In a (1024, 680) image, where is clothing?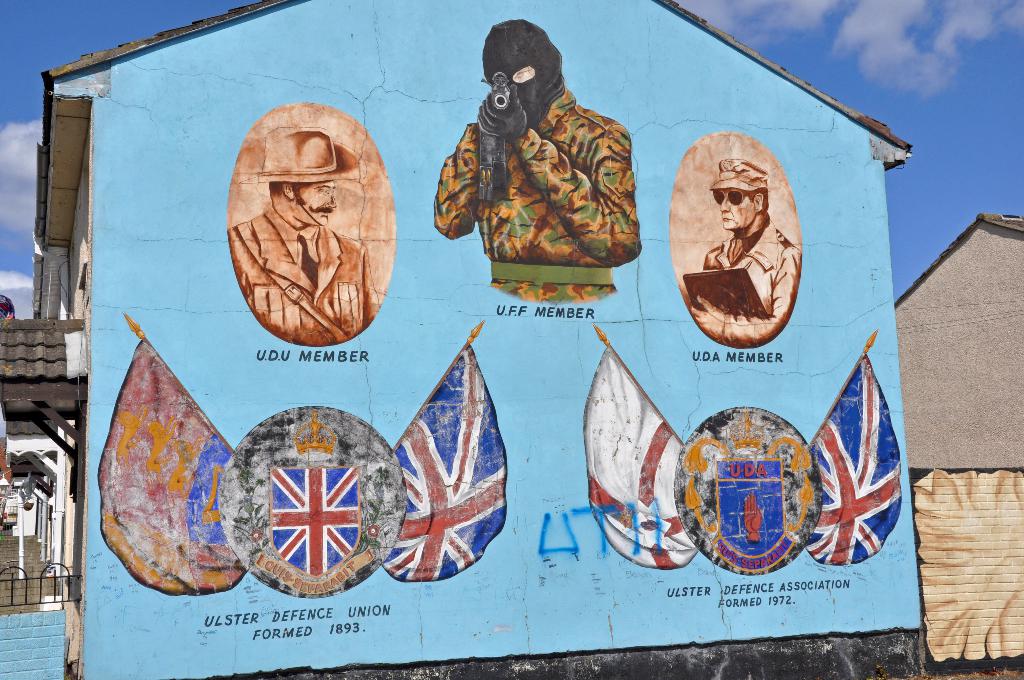
(left=701, top=213, right=802, bottom=349).
